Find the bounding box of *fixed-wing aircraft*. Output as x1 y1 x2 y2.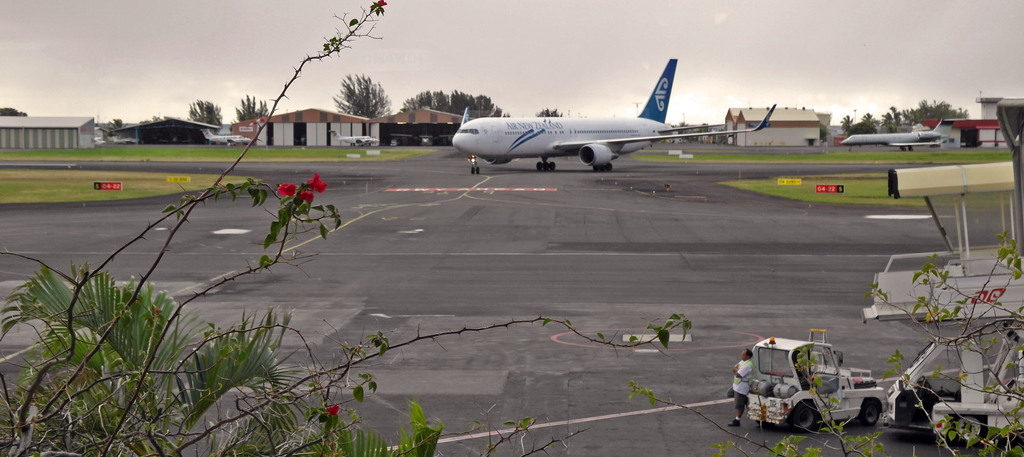
451 51 779 179.
